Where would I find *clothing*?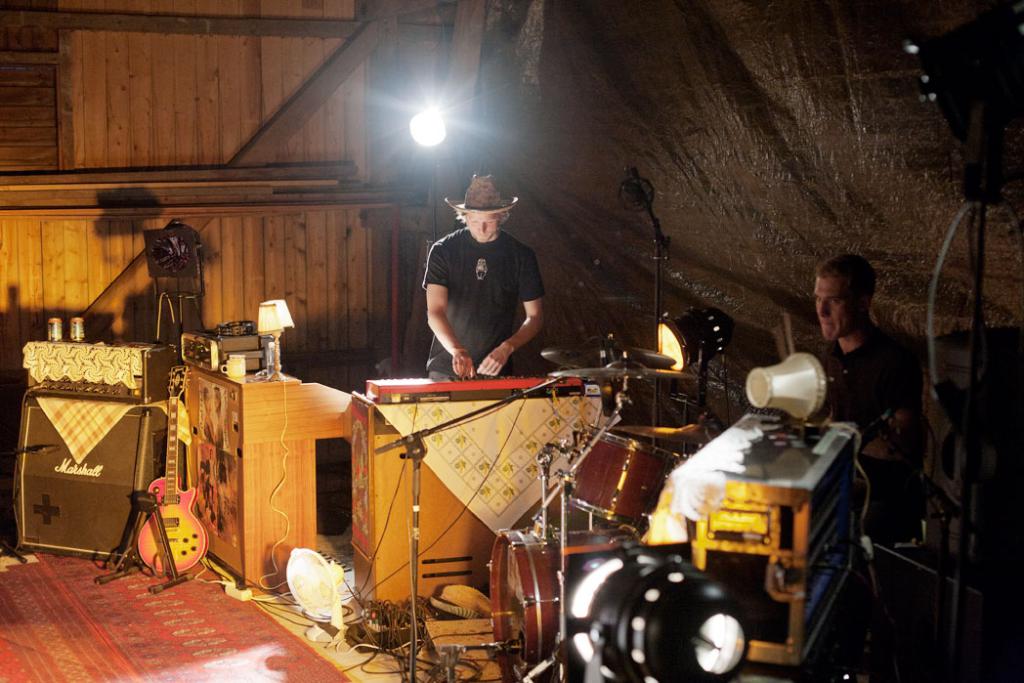
At BBox(798, 324, 929, 540).
